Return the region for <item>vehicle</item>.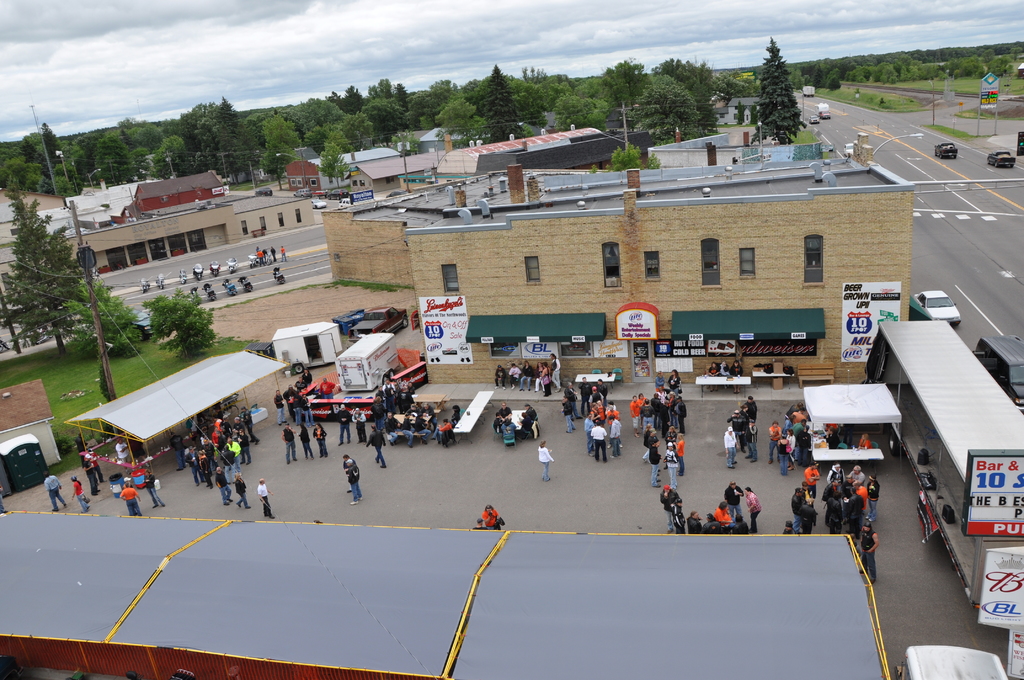
BBox(328, 188, 349, 198).
